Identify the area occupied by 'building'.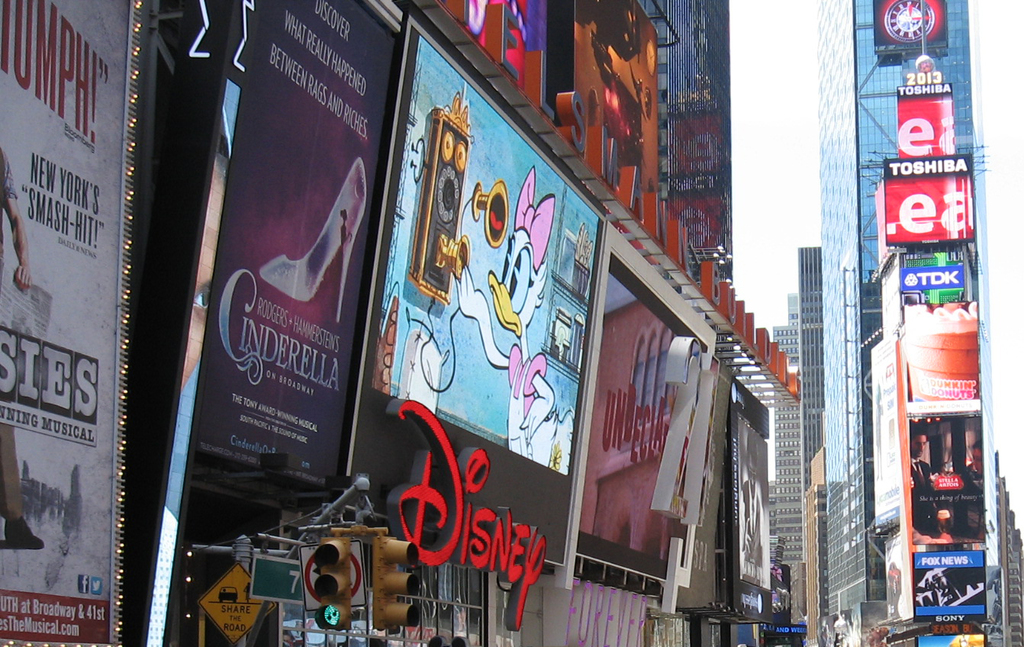
Area: select_region(638, 0, 739, 291).
